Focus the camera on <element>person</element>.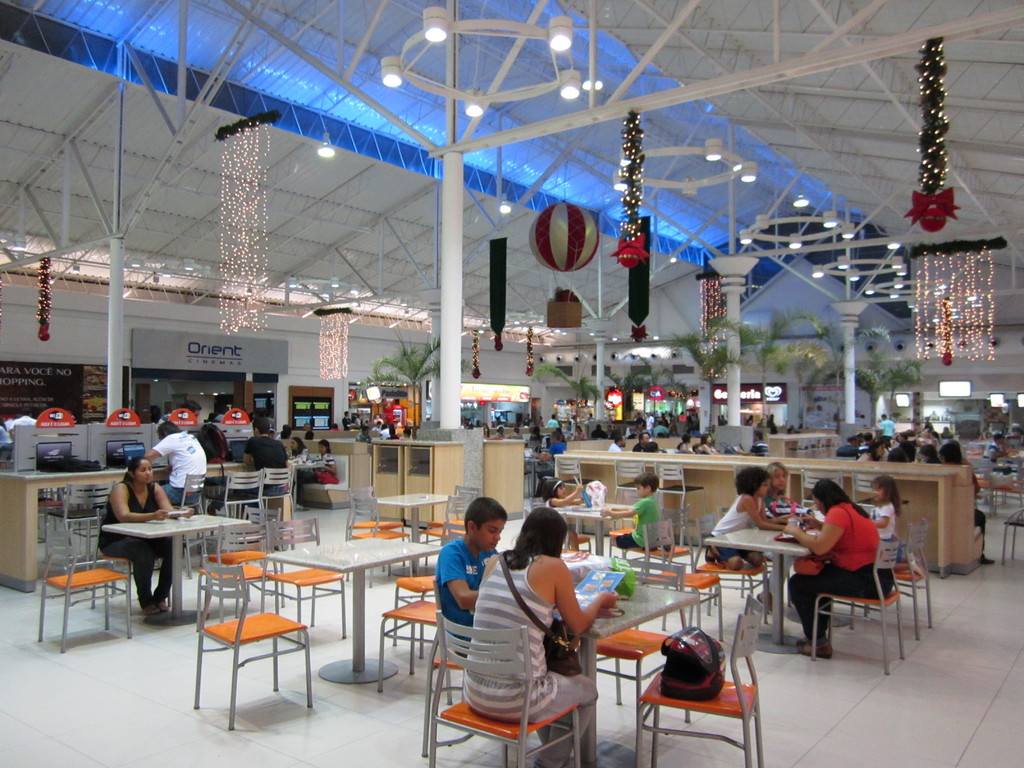
Focus region: [292,435,310,460].
